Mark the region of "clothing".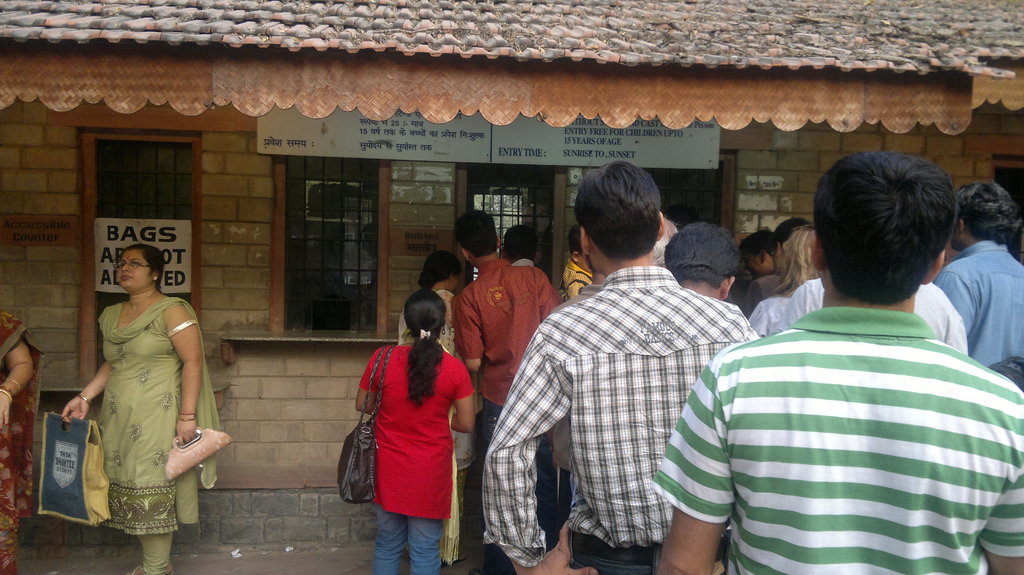
Region: bbox=(95, 295, 225, 574).
